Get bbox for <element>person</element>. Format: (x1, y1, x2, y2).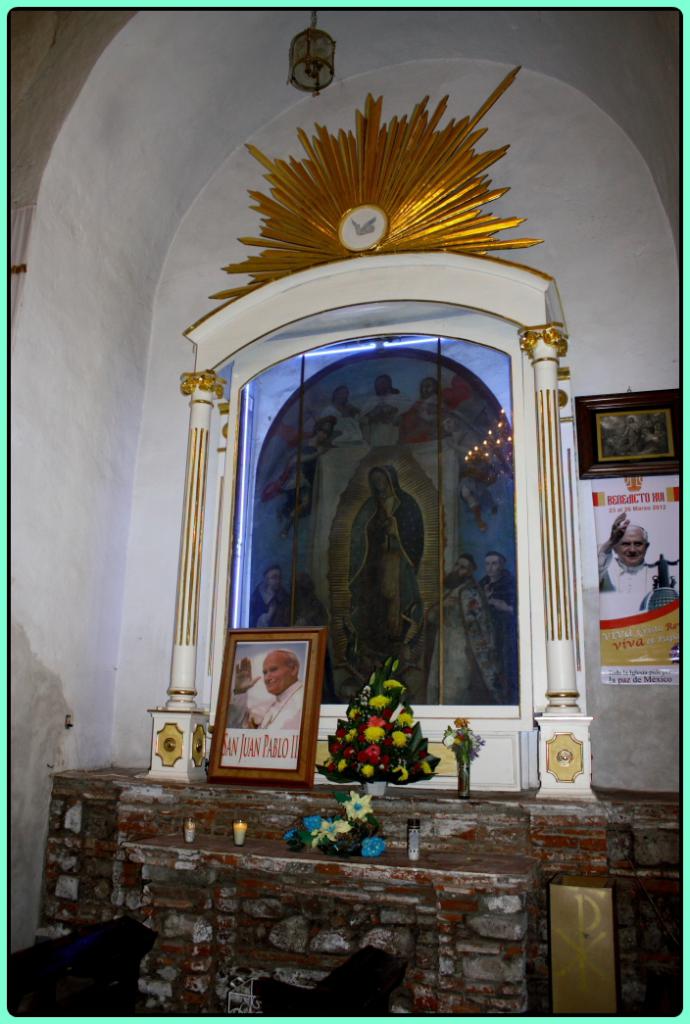
(478, 553, 516, 704).
